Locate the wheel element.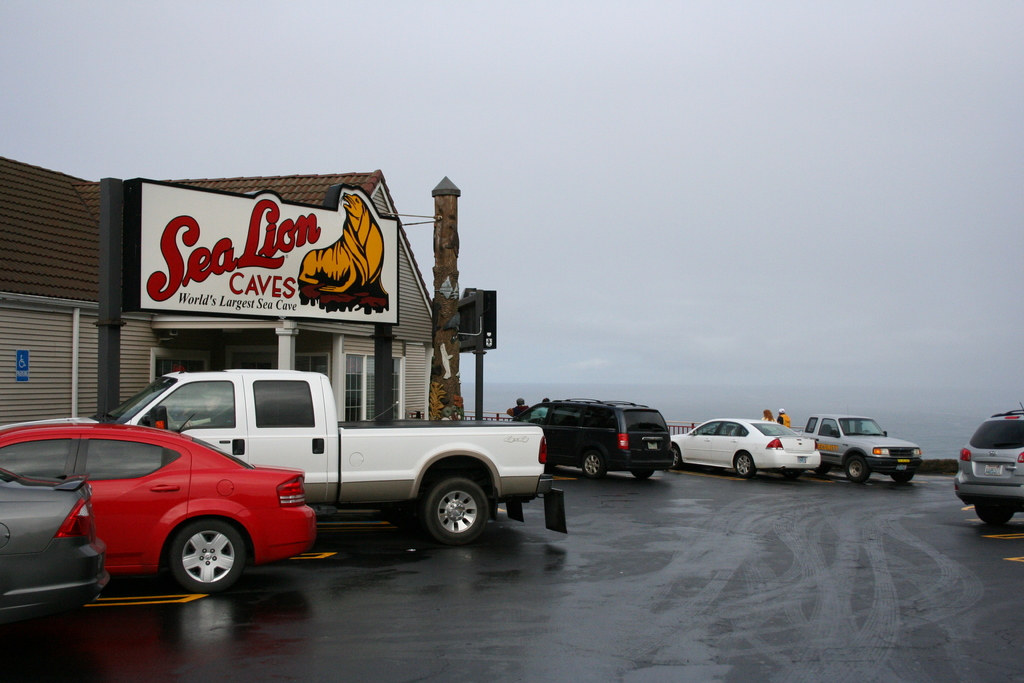
Element bbox: <region>632, 467, 656, 480</region>.
